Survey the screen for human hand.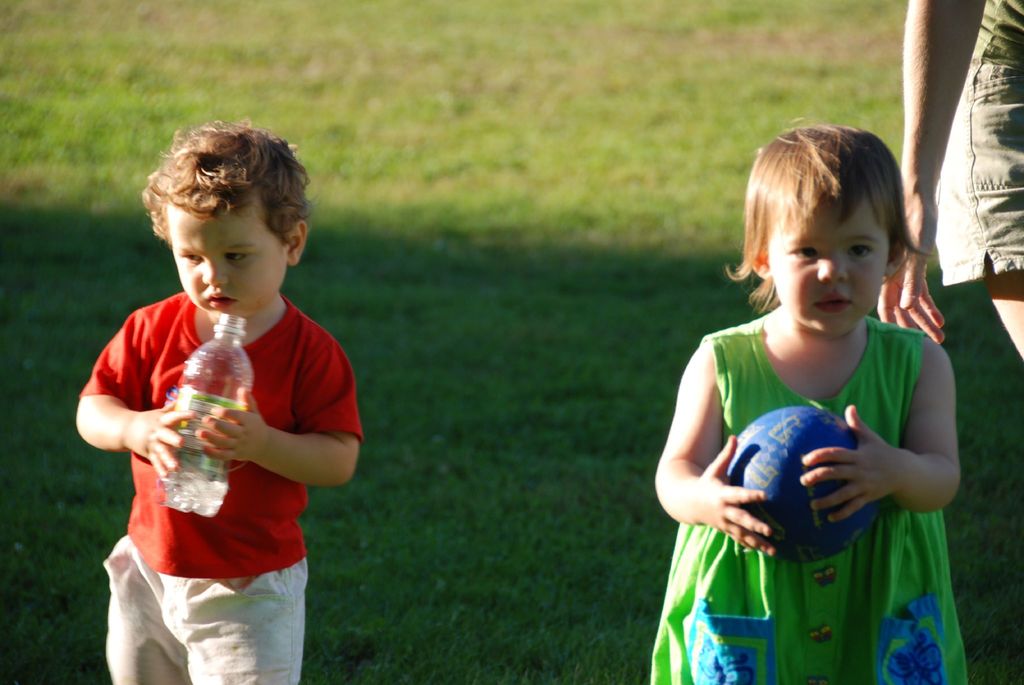
Survey found: [754,419,958,529].
